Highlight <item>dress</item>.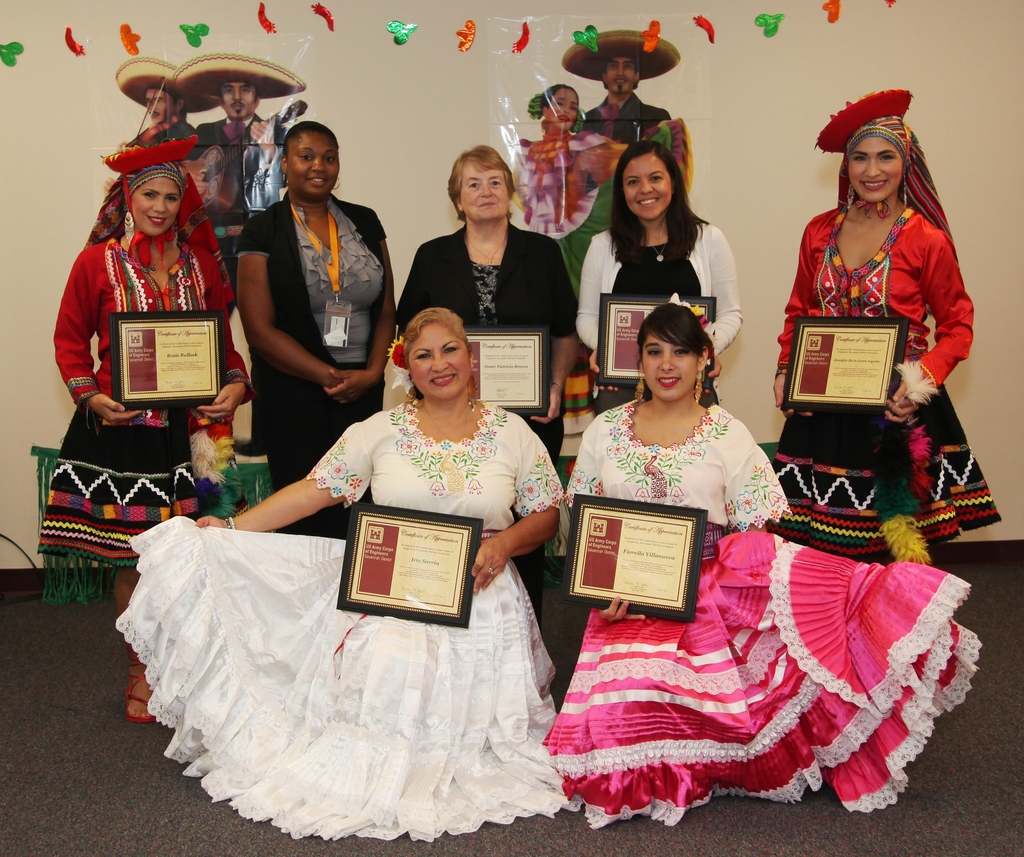
Highlighted region: select_region(570, 221, 747, 412).
